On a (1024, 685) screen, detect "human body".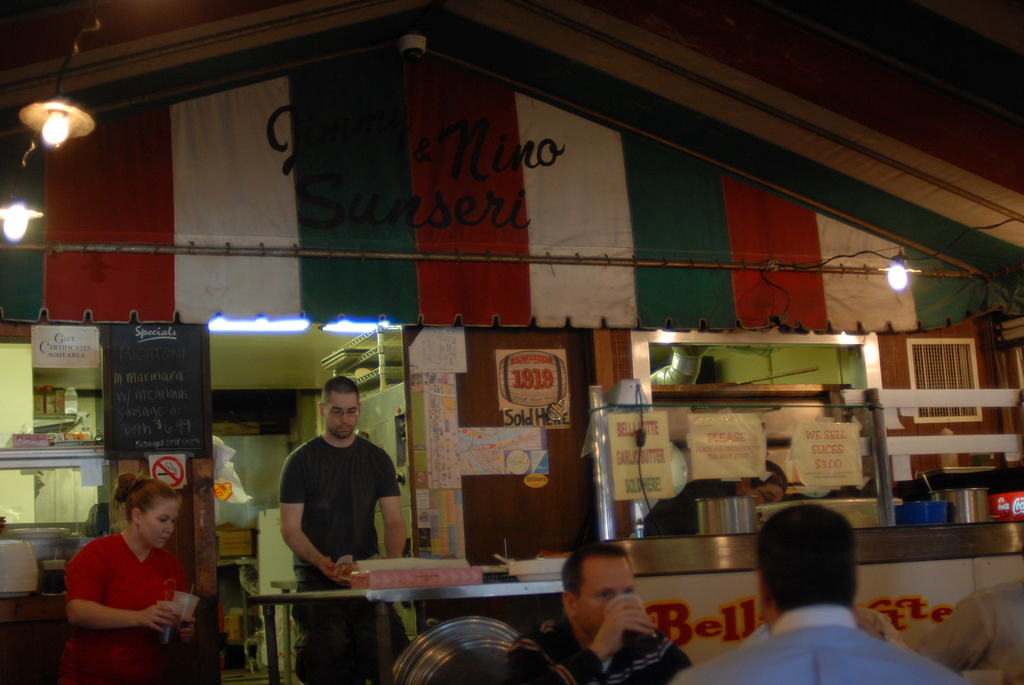
504:542:690:684.
